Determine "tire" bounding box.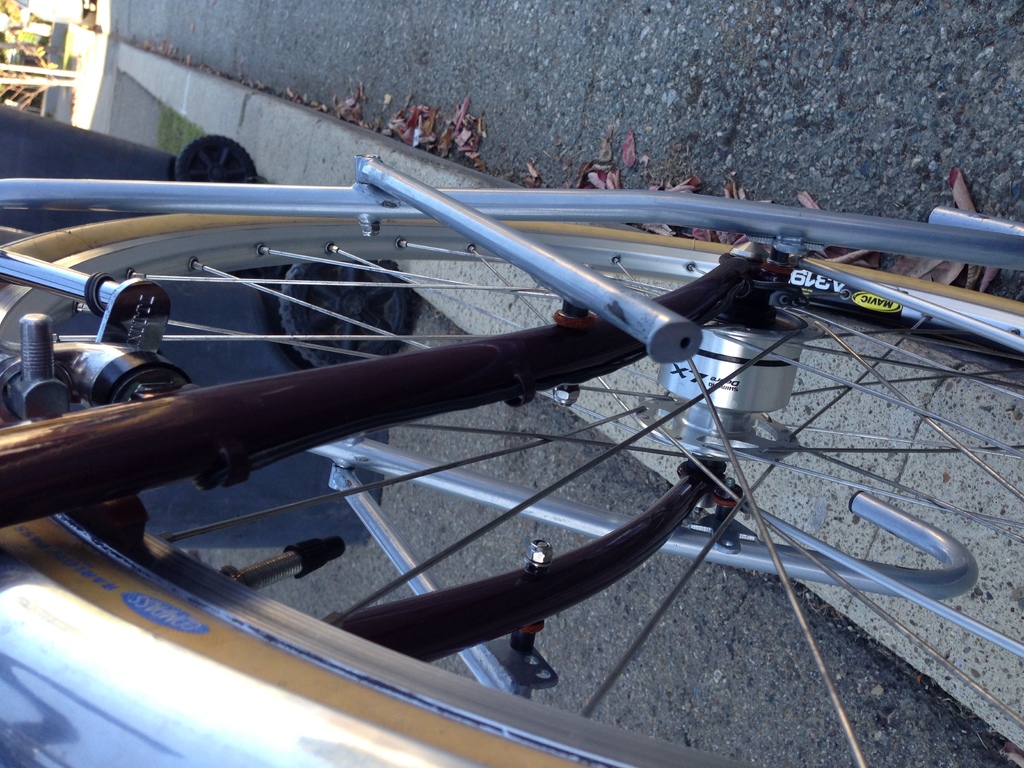
Determined: select_region(171, 137, 259, 186).
